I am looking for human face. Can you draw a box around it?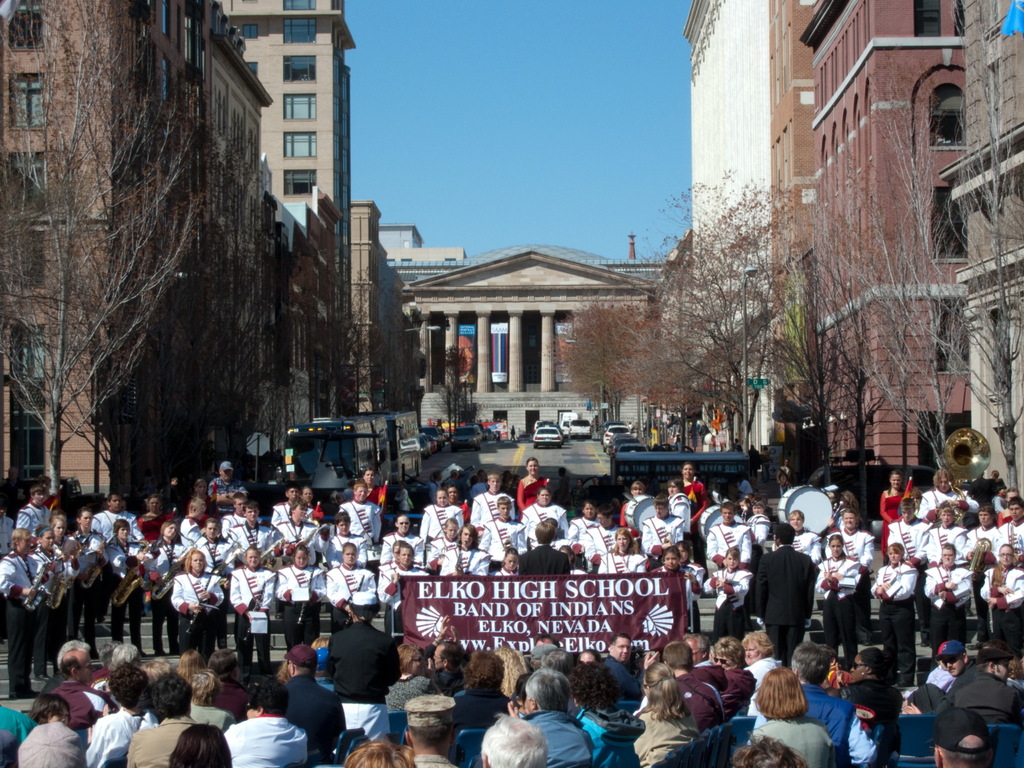
Sure, the bounding box is (left=740, top=634, right=758, bottom=660).
